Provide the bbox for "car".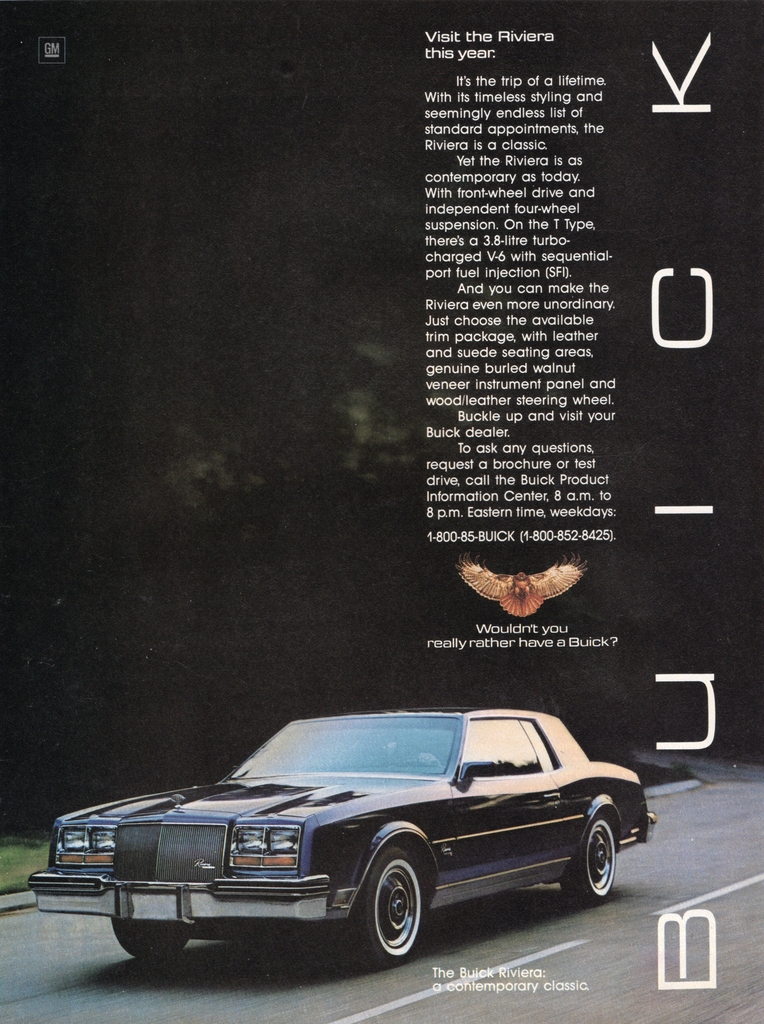
rect(21, 705, 658, 972).
